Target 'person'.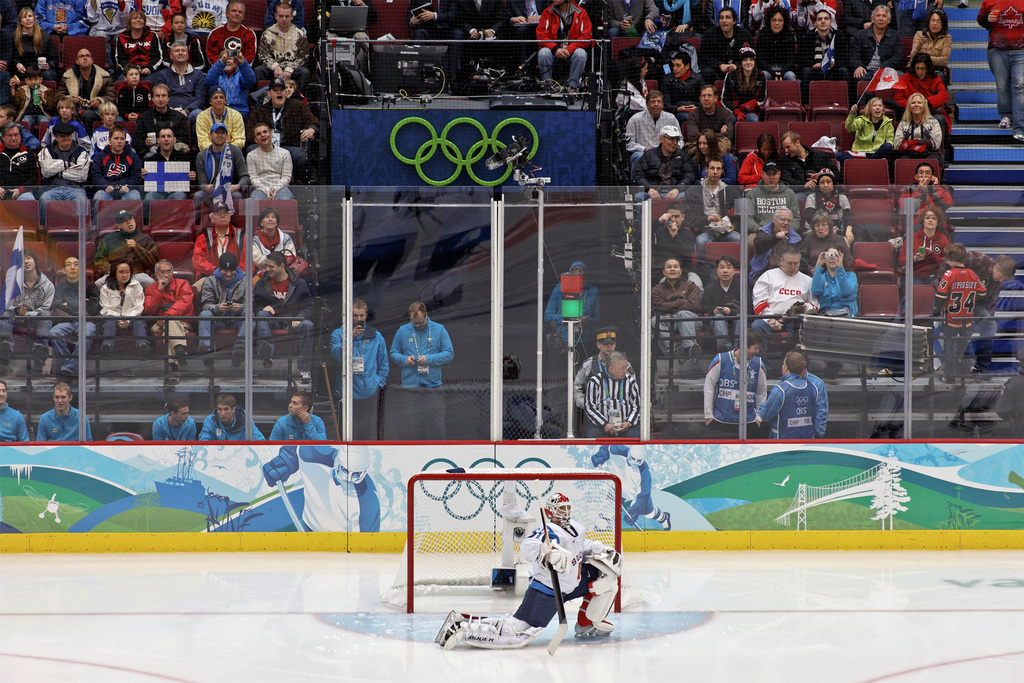
Target region: rect(113, 62, 158, 118).
